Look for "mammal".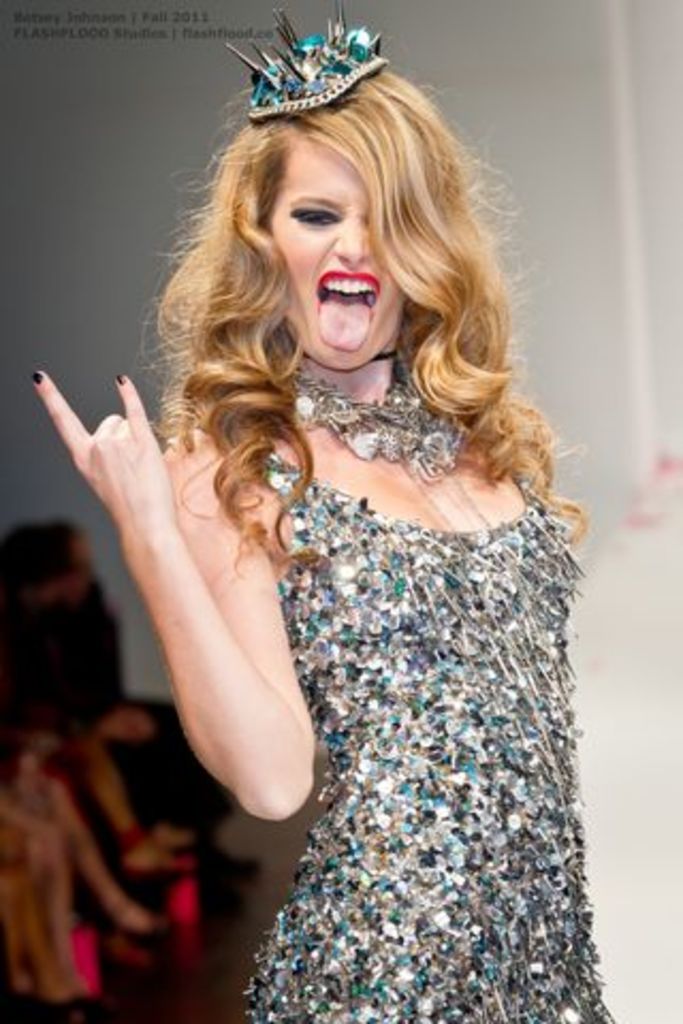
Found: left=30, top=0, right=621, bottom=1022.
